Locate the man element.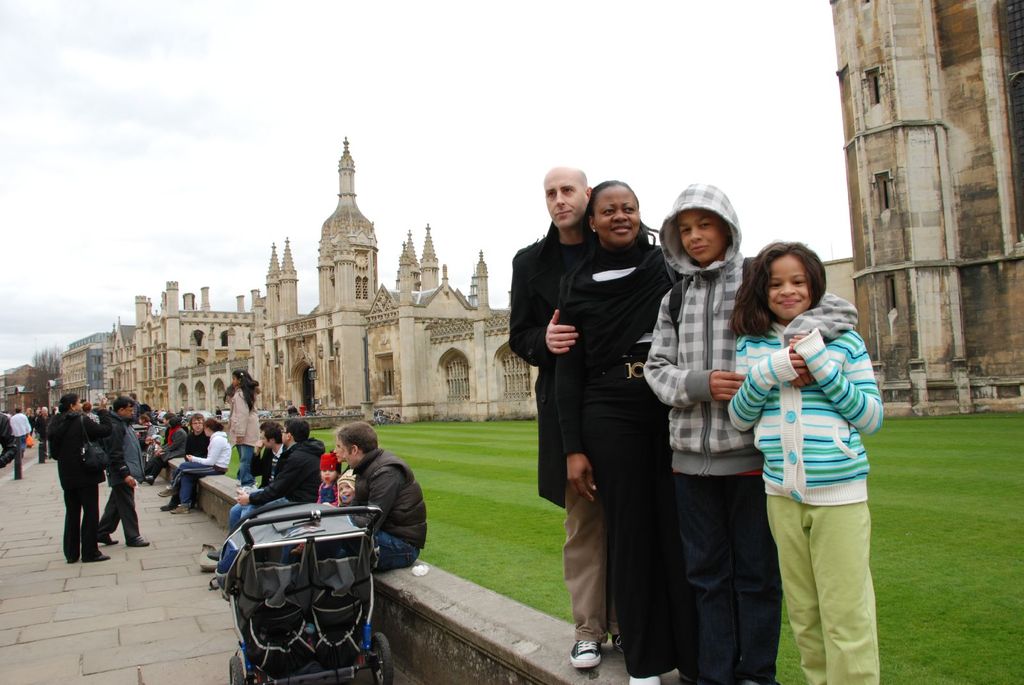
Element bbox: (91,397,147,555).
